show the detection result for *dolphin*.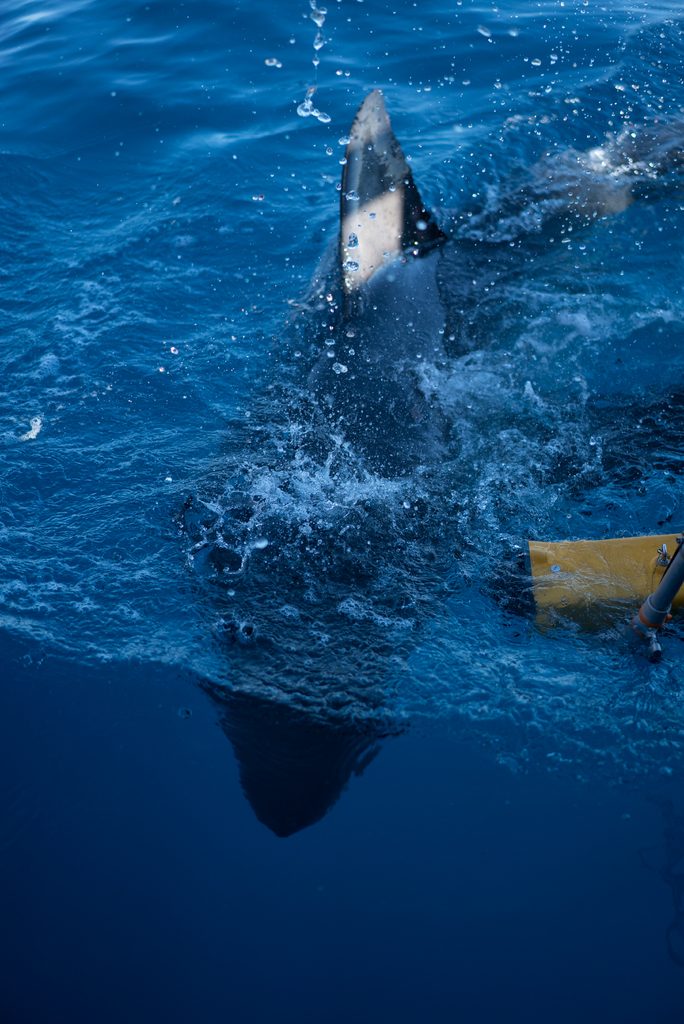
{"x1": 213, "y1": 90, "x2": 683, "y2": 839}.
